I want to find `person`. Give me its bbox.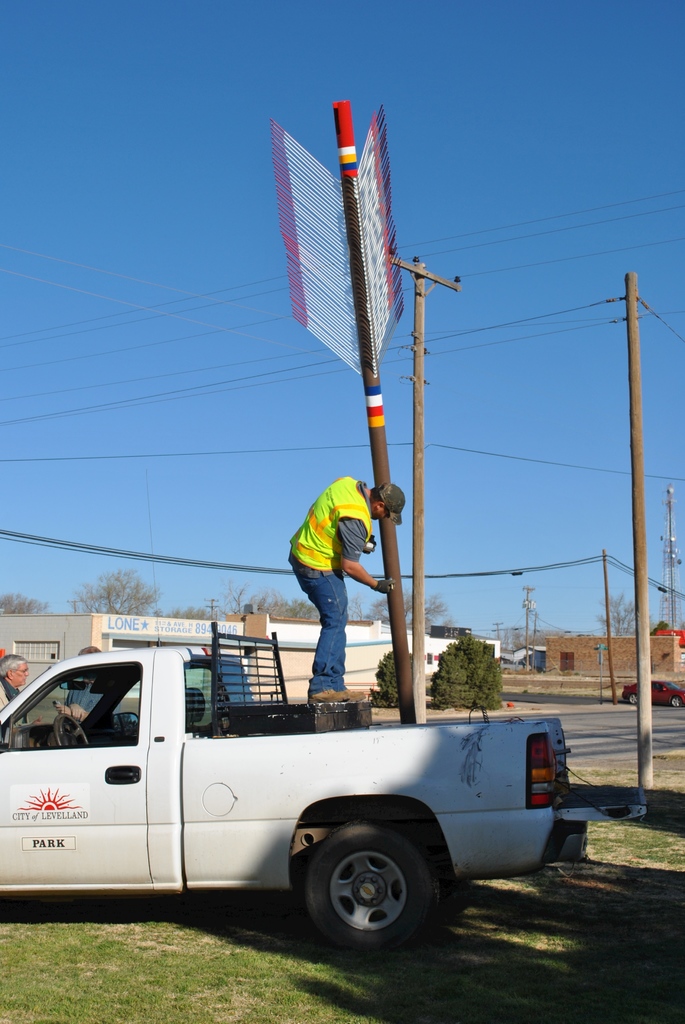
bbox(276, 439, 399, 707).
